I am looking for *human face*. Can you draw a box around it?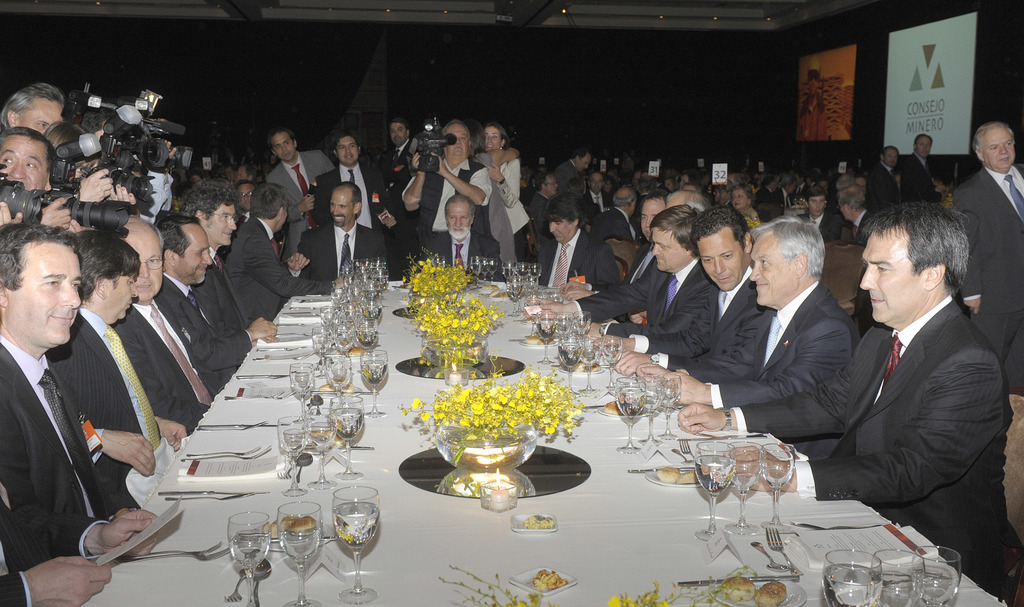
Sure, the bounding box is [left=808, top=195, right=826, bottom=216].
